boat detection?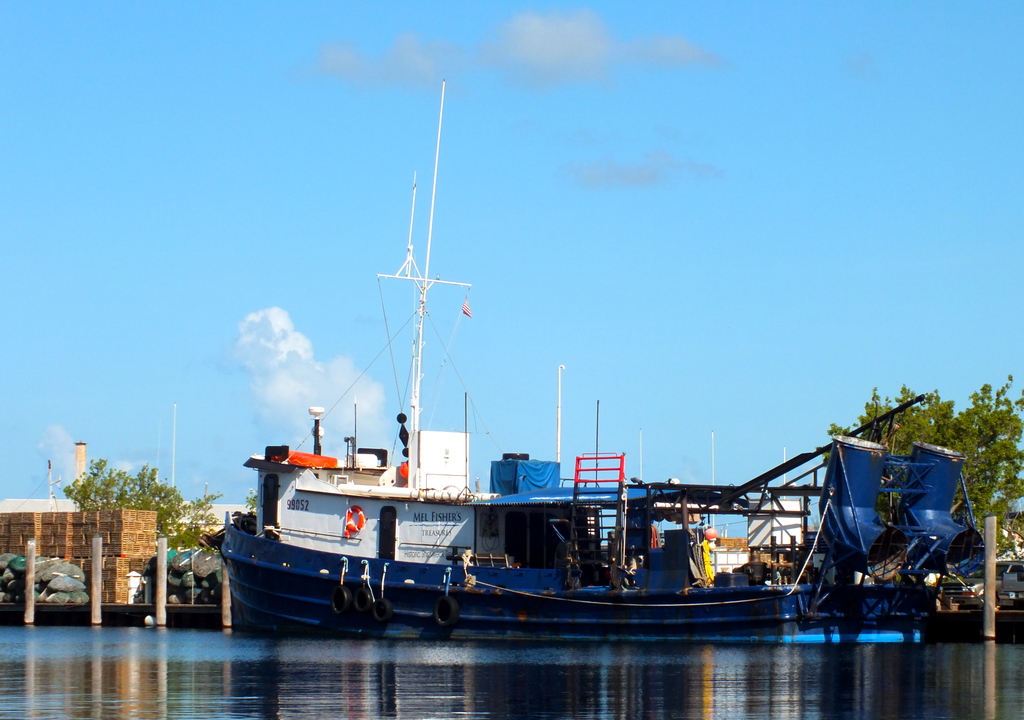
detection(216, 160, 913, 636)
